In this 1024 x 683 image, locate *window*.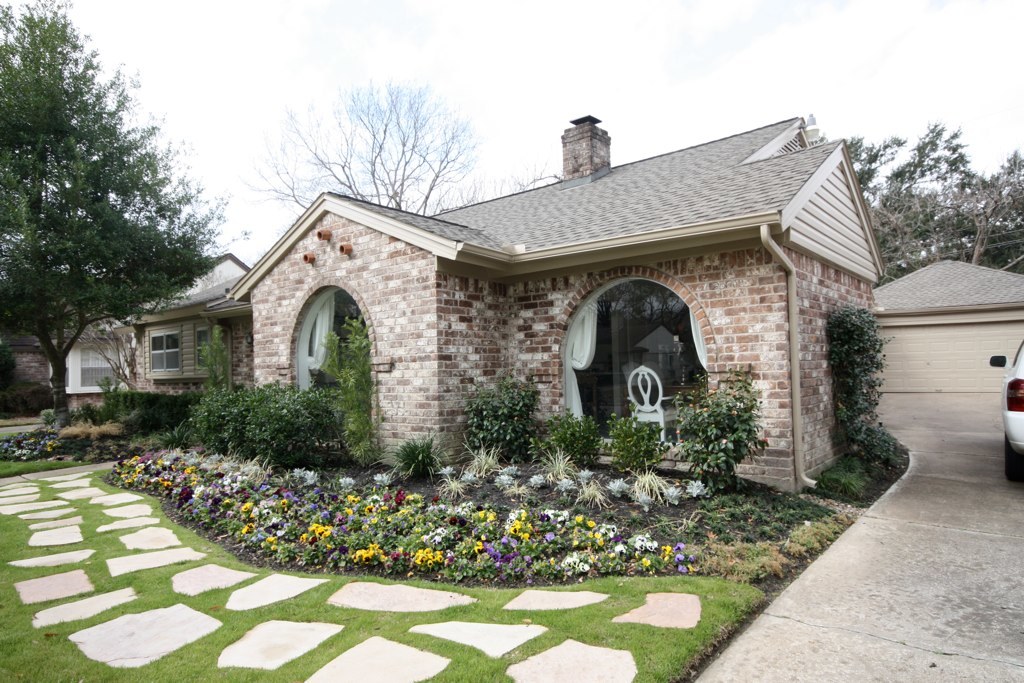
Bounding box: region(144, 324, 184, 377).
